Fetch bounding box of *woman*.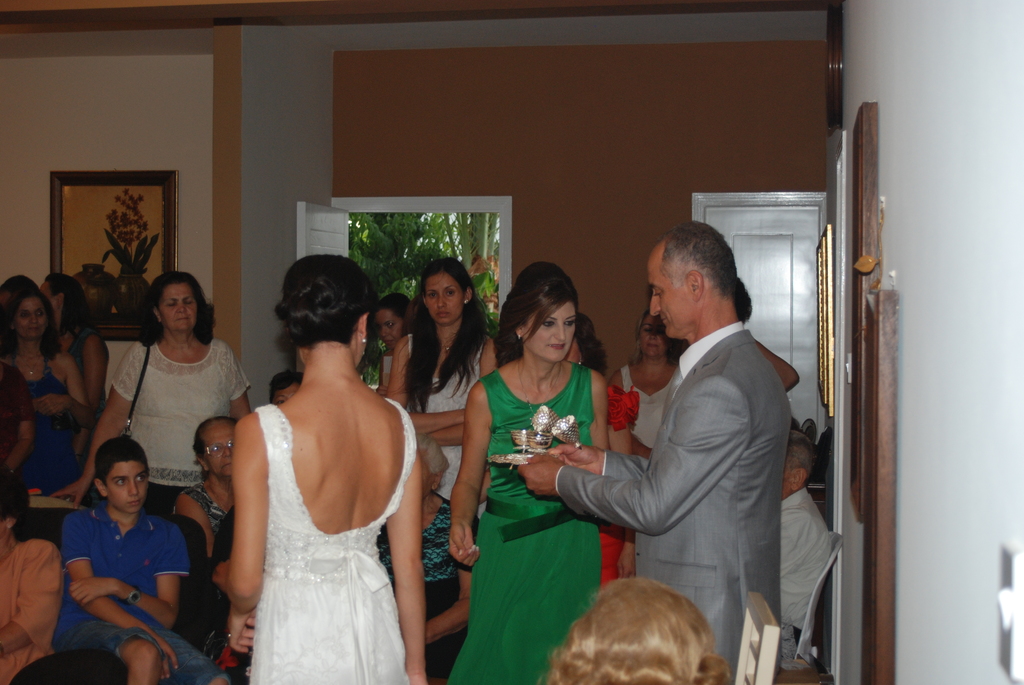
Bbox: bbox(612, 307, 691, 457).
